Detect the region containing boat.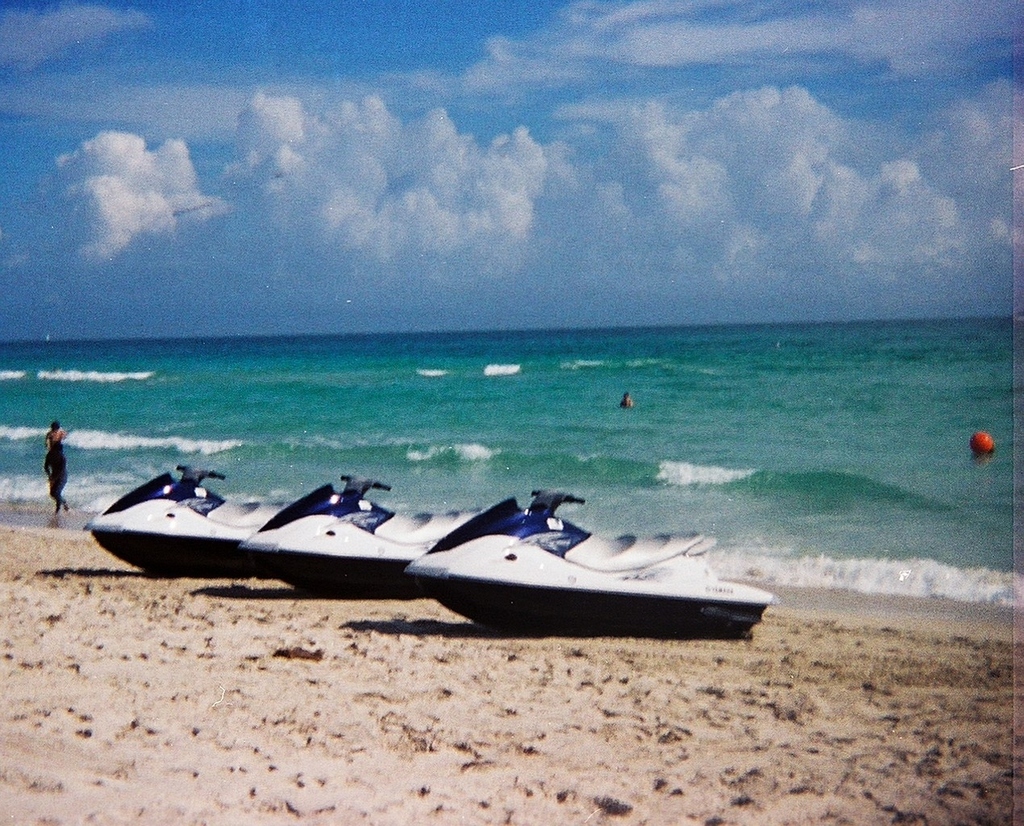
x1=342, y1=487, x2=781, y2=638.
